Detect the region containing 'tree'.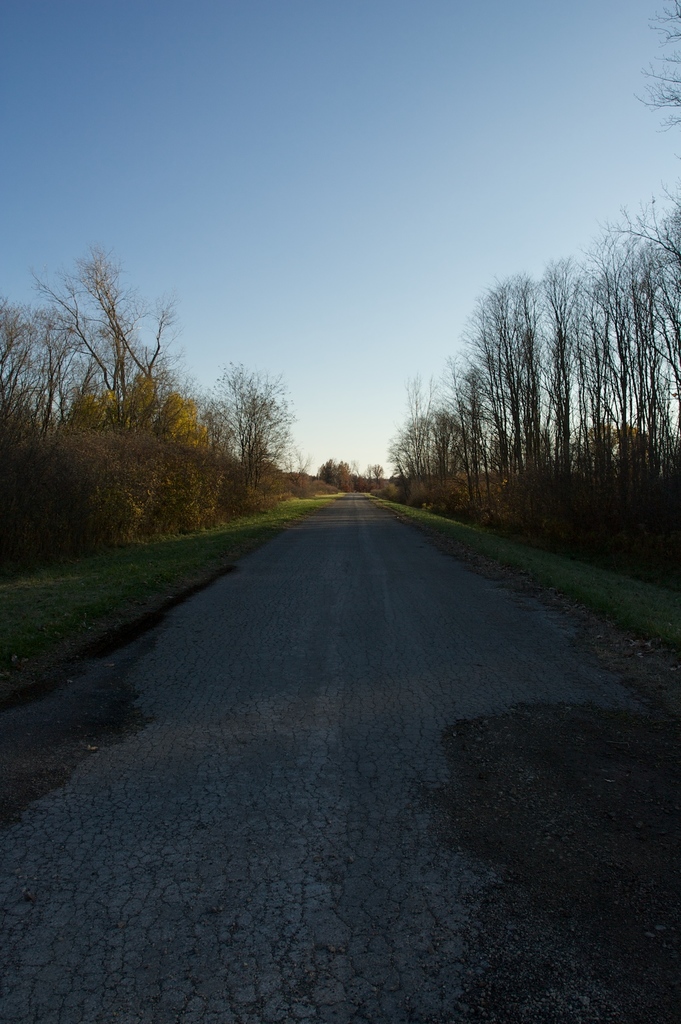
l=365, t=463, r=372, b=486.
